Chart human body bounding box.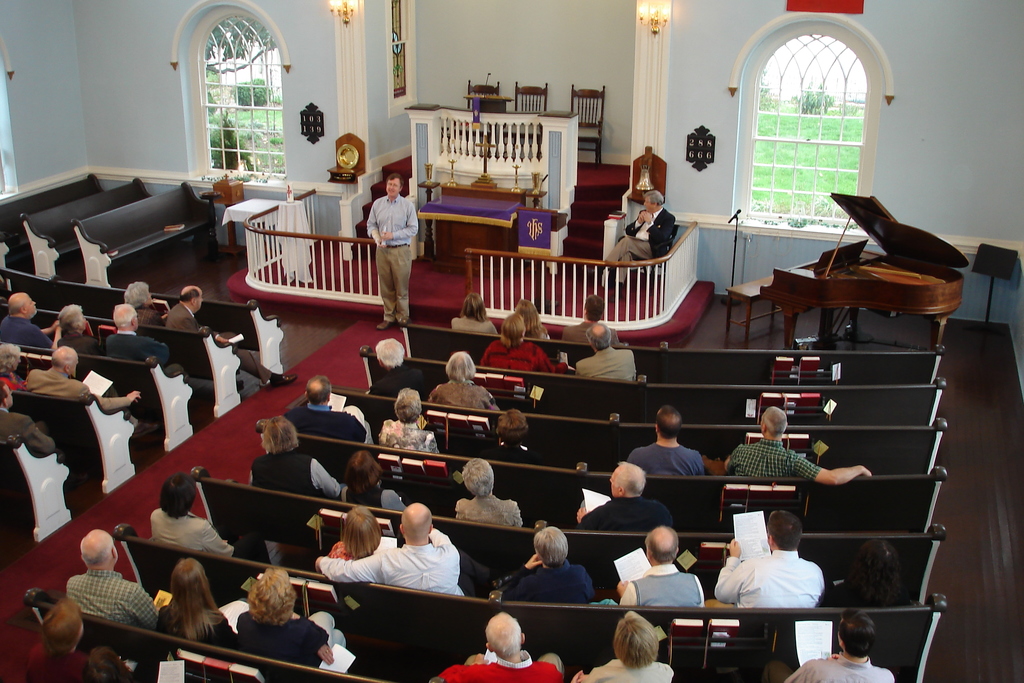
Charted: box=[28, 367, 158, 445].
